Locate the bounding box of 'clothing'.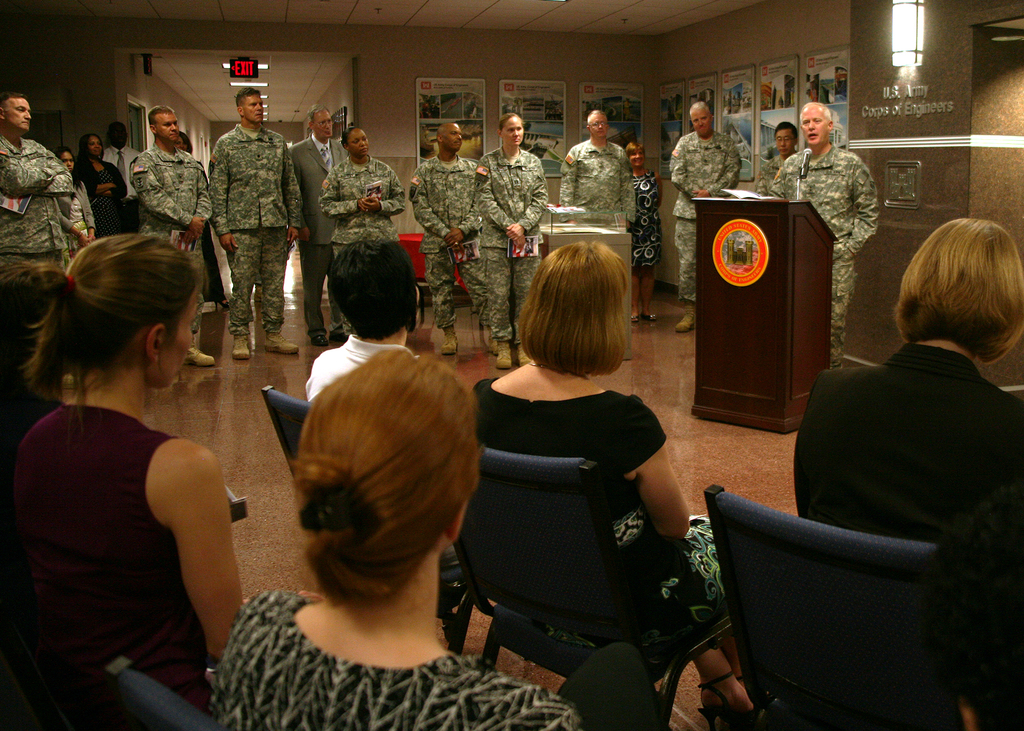
Bounding box: bbox(671, 218, 700, 301).
